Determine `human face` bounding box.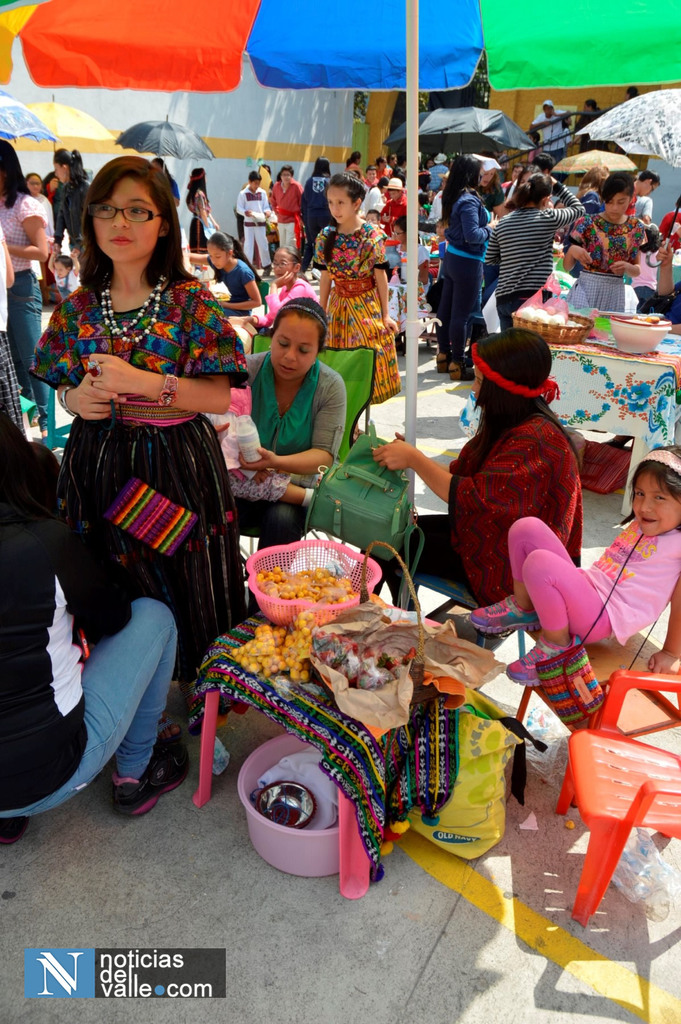
Determined: 327/183/353/227.
